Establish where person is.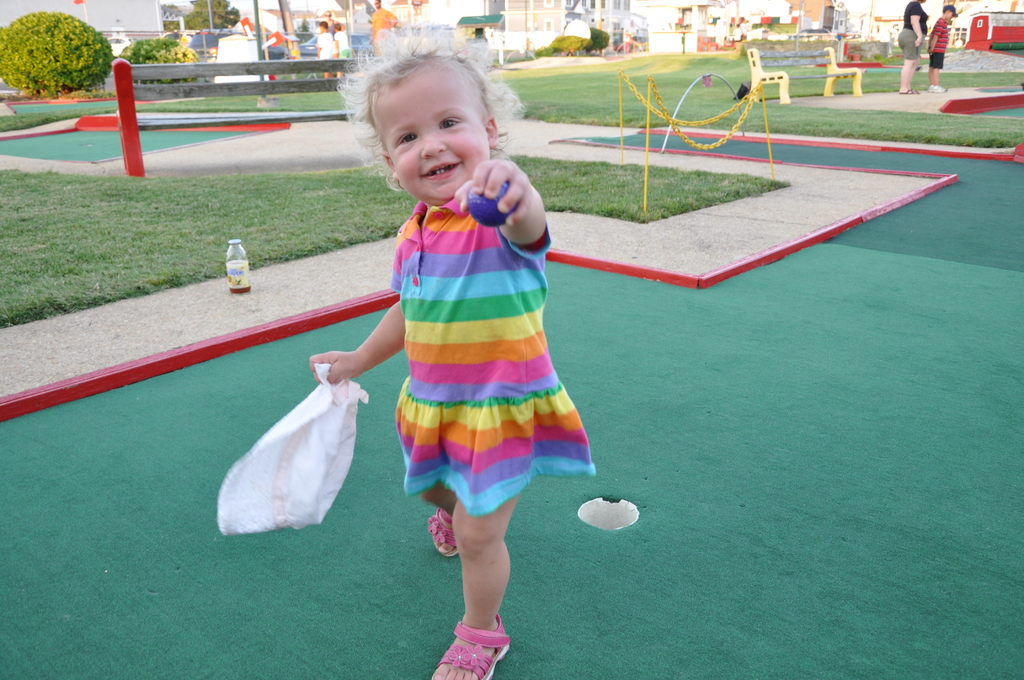
Established at box(899, 0, 919, 96).
